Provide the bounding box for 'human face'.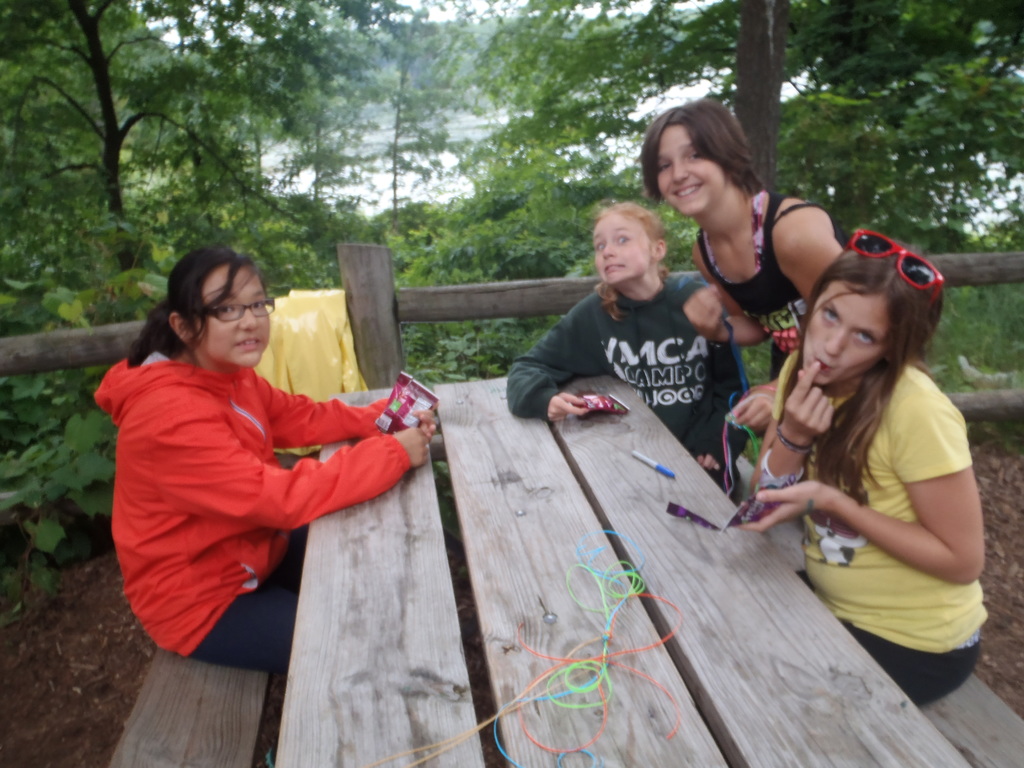
bbox=(655, 124, 733, 219).
